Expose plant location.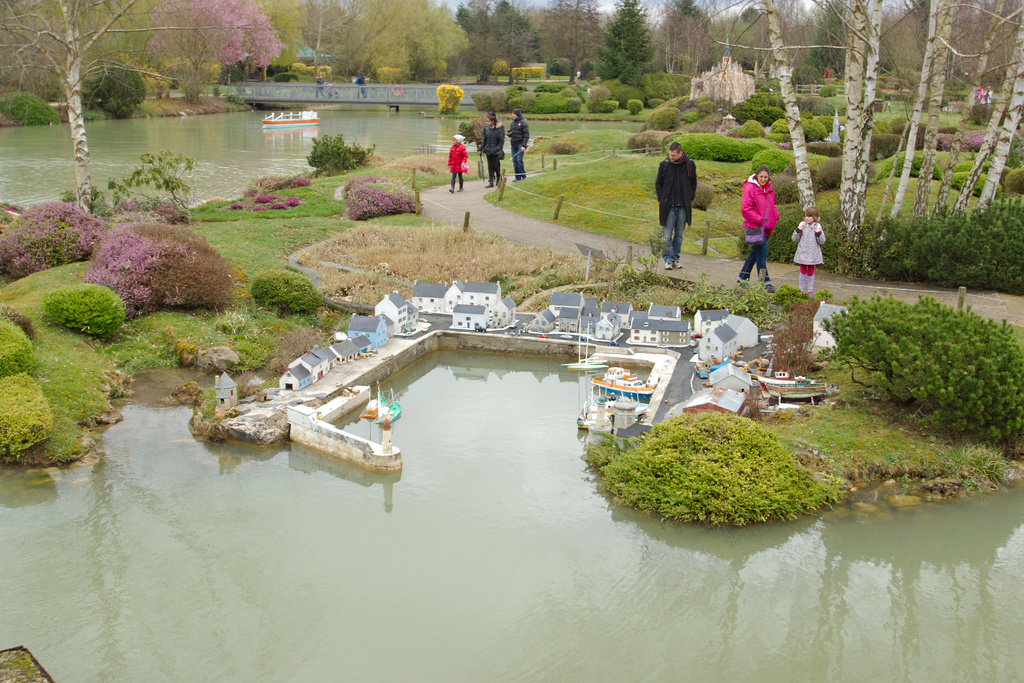
Exposed at bbox=(539, 117, 630, 152).
